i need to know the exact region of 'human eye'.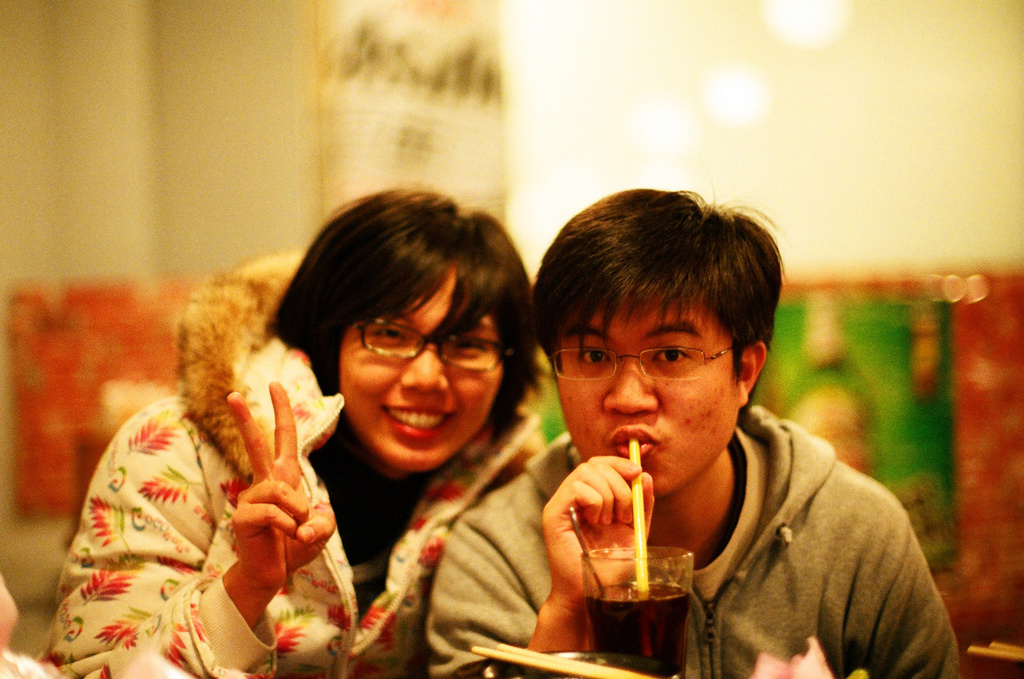
Region: 453 336 495 358.
